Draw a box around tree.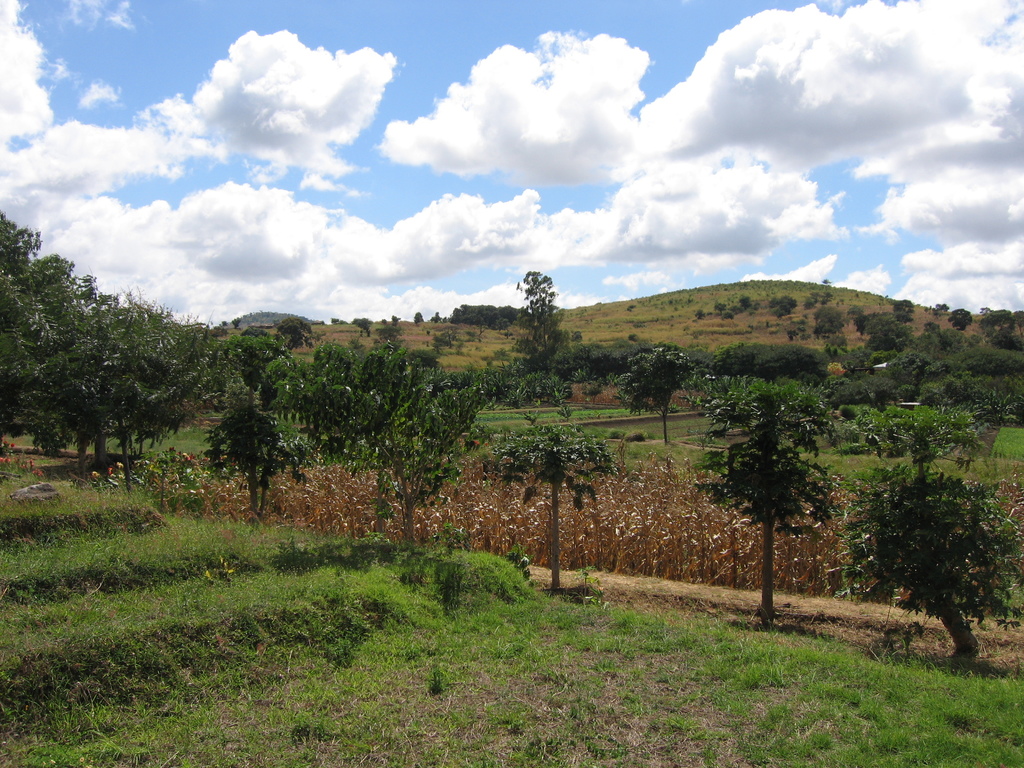
pyautogui.locateOnScreen(742, 298, 753, 309).
